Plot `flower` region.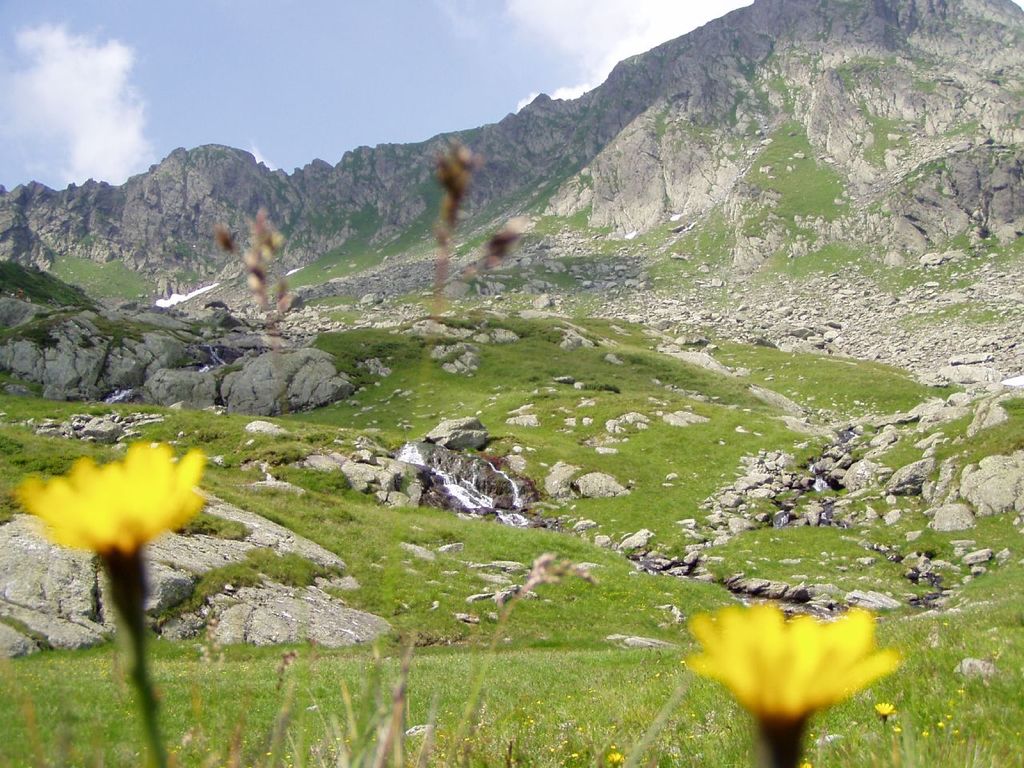
Plotted at BBox(873, 698, 897, 727).
